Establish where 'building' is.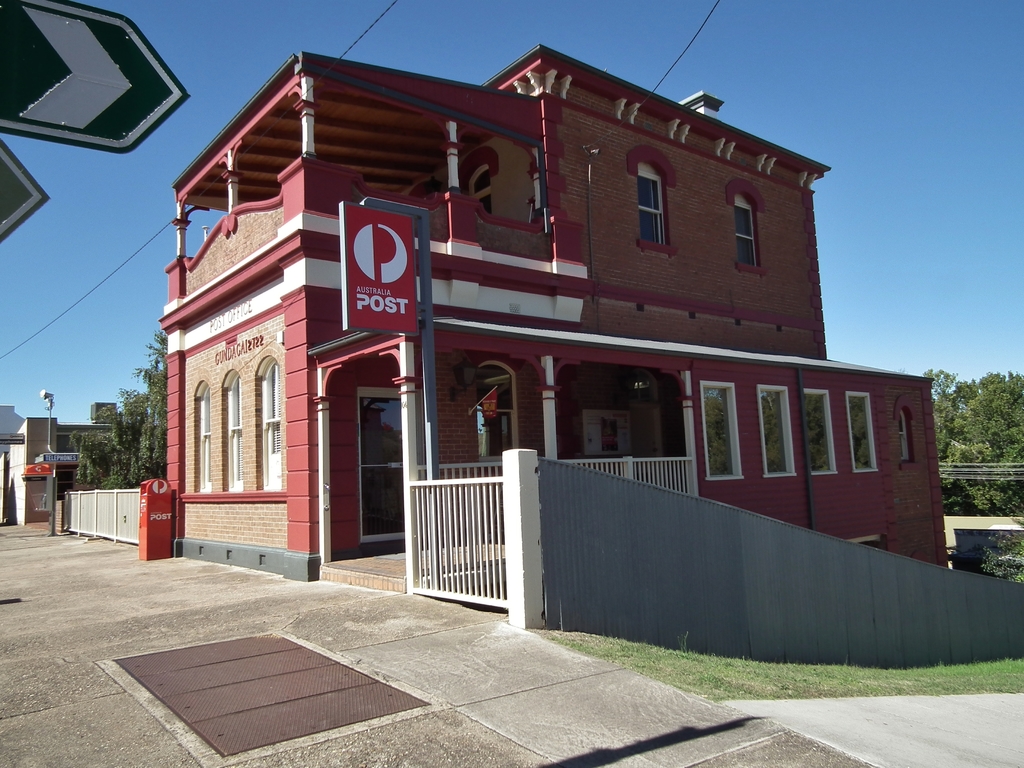
Established at 0 397 143 527.
